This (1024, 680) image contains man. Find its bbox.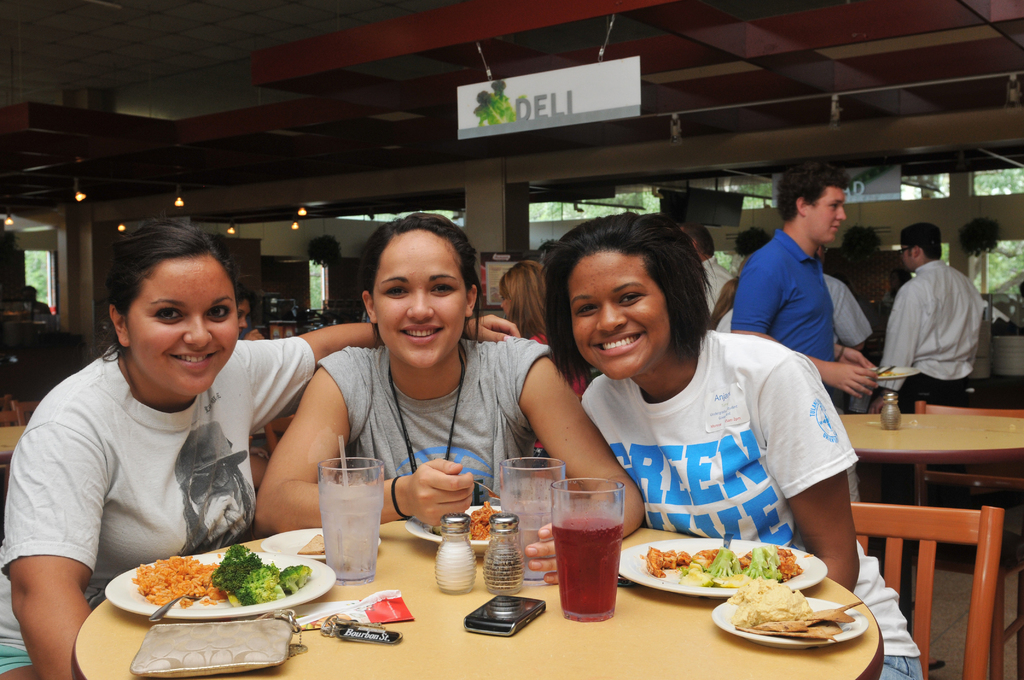
region(739, 163, 883, 433).
